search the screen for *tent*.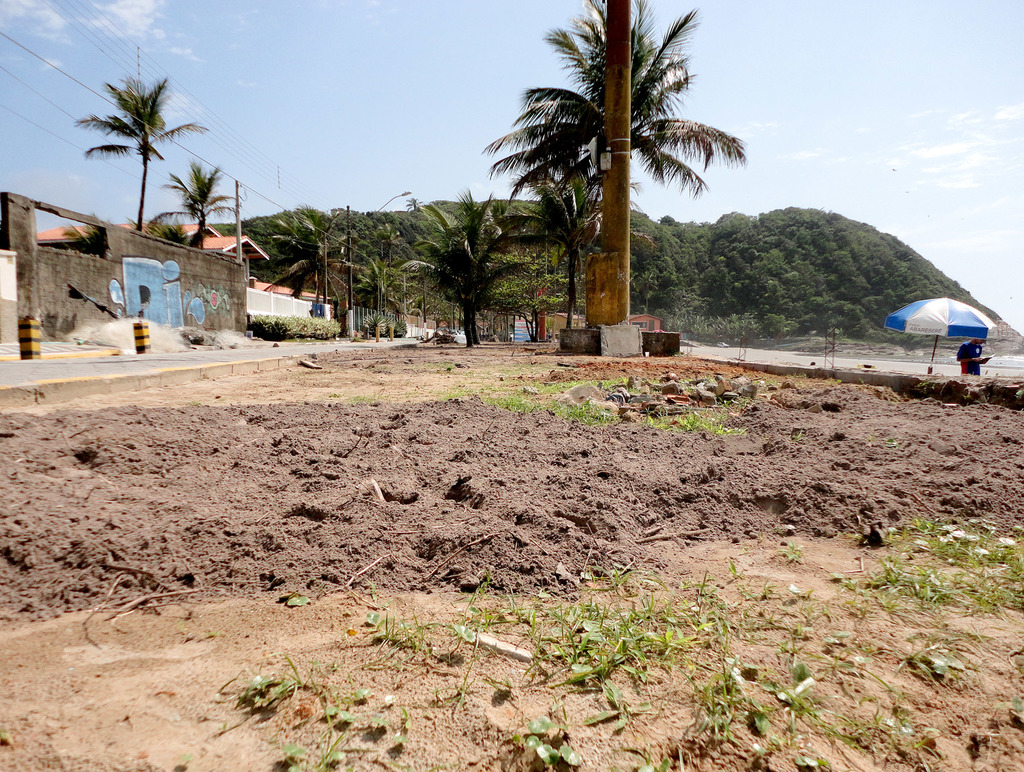
Found at bbox(886, 286, 999, 379).
